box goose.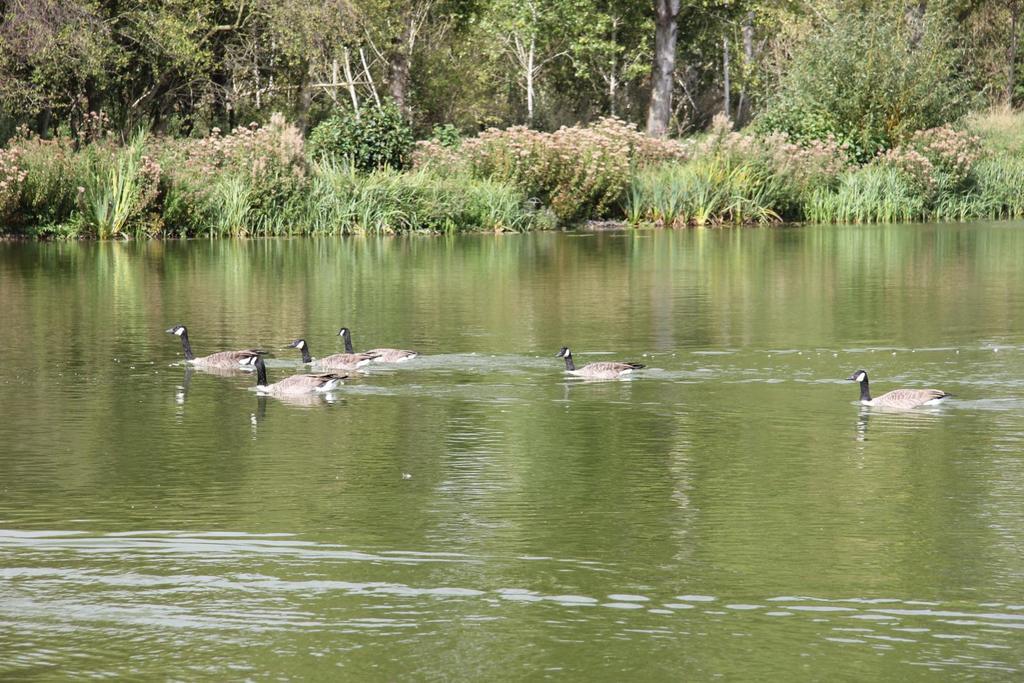
box(556, 345, 641, 379).
